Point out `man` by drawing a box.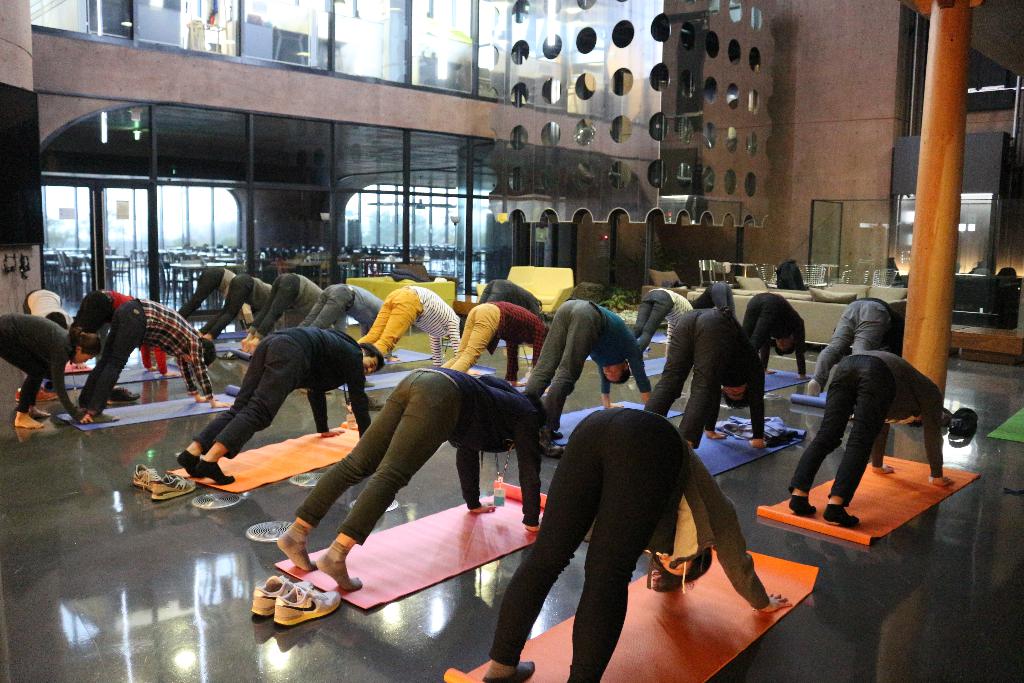
select_region(346, 283, 454, 368).
